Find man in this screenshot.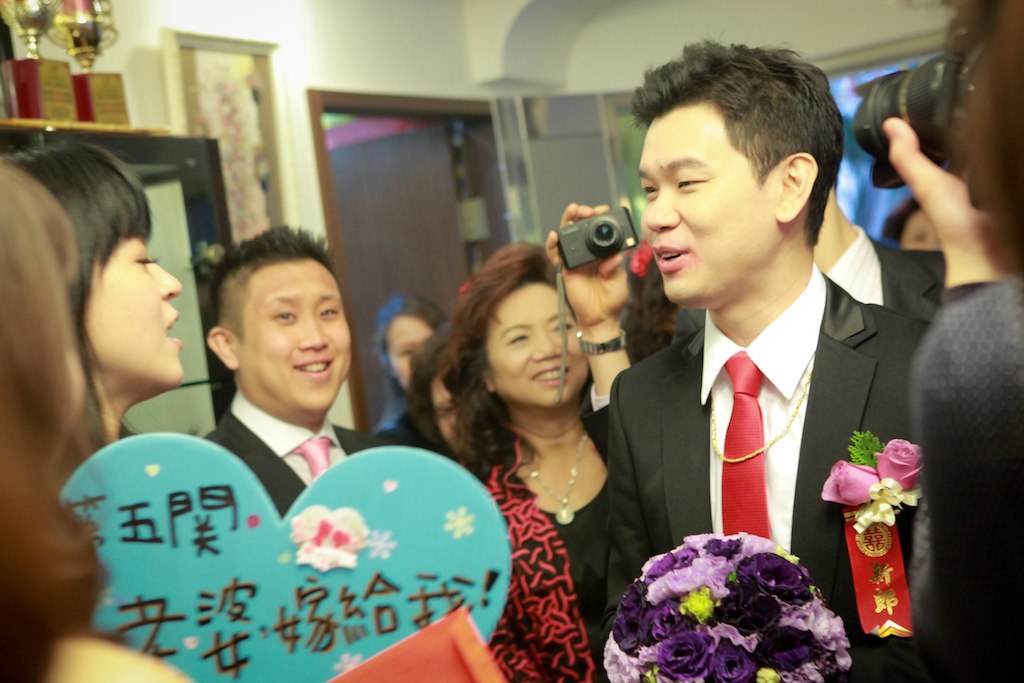
The bounding box for man is BBox(195, 222, 399, 512).
